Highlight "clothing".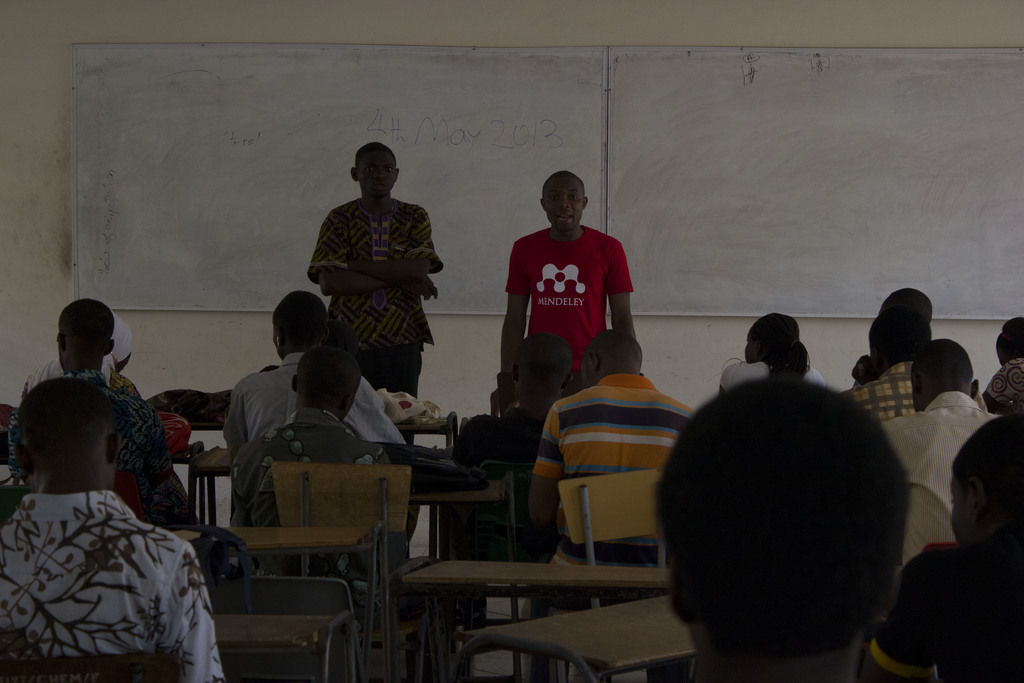
Highlighted region: (334, 339, 425, 390).
